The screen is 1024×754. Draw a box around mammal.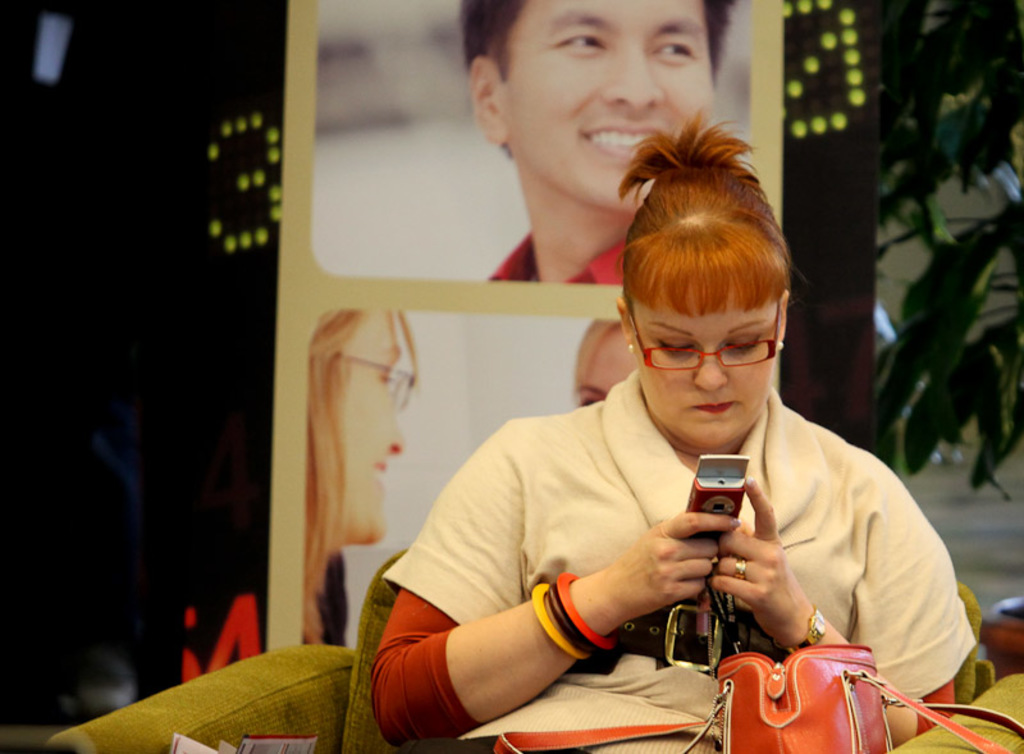
301 300 420 649.
